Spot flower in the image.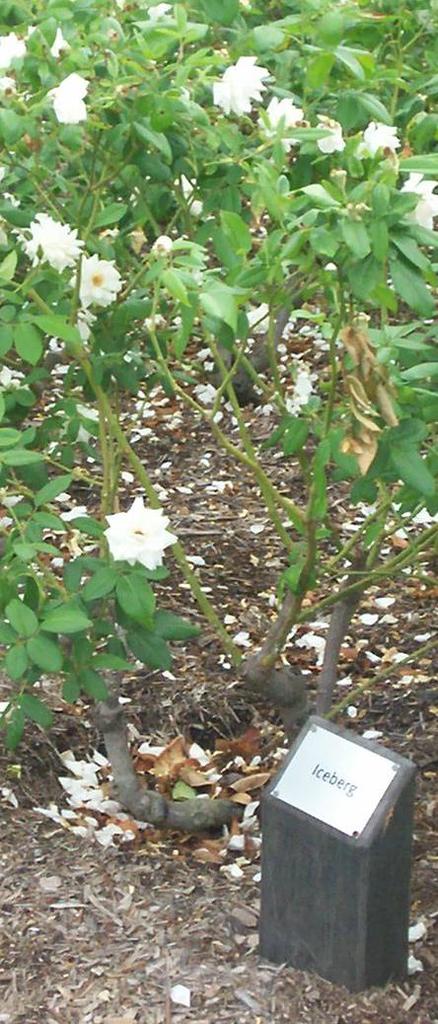
flower found at {"left": 314, "top": 114, "right": 343, "bottom": 152}.
